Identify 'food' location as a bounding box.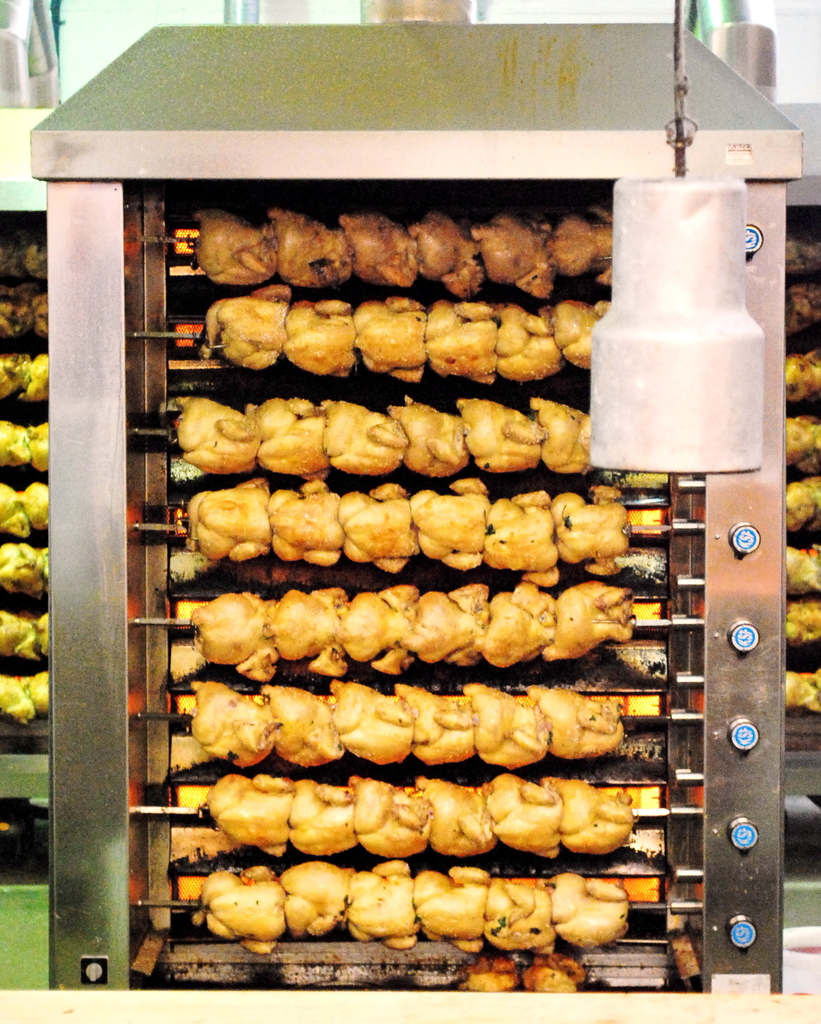
Rect(35, 612, 49, 657).
